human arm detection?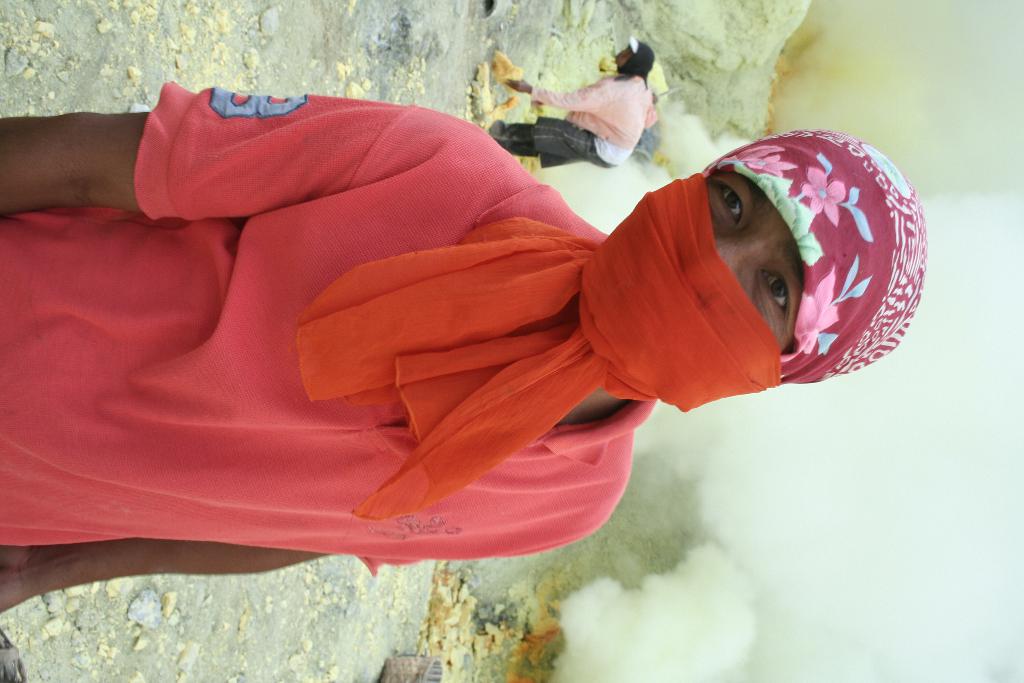
x1=0 y1=534 x2=595 y2=614
